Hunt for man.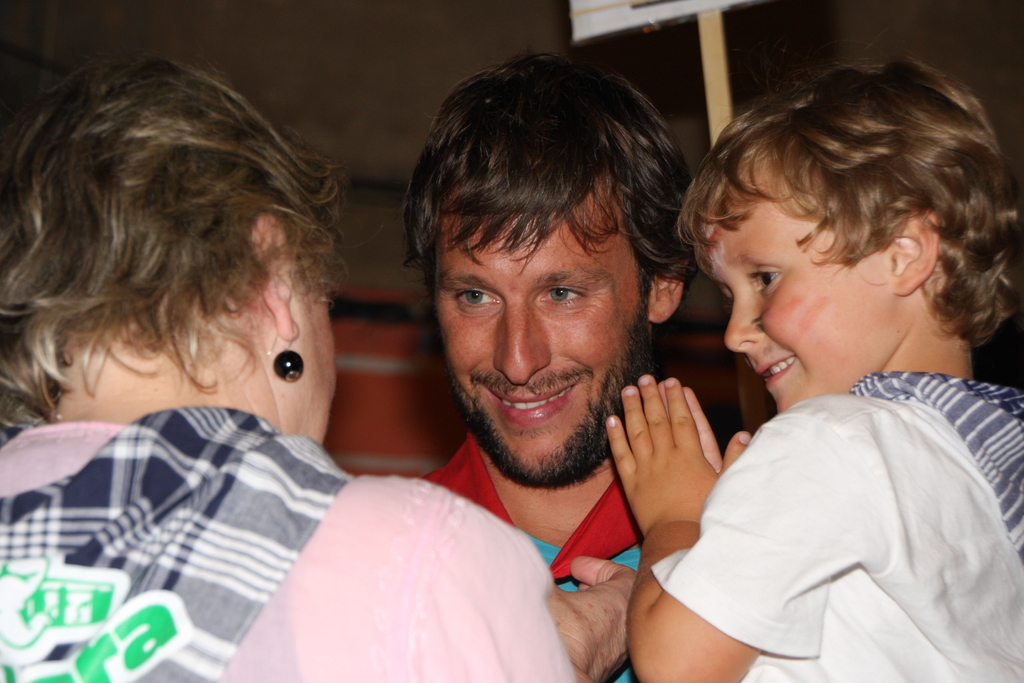
Hunted down at {"left": 419, "top": 51, "right": 700, "bottom": 682}.
